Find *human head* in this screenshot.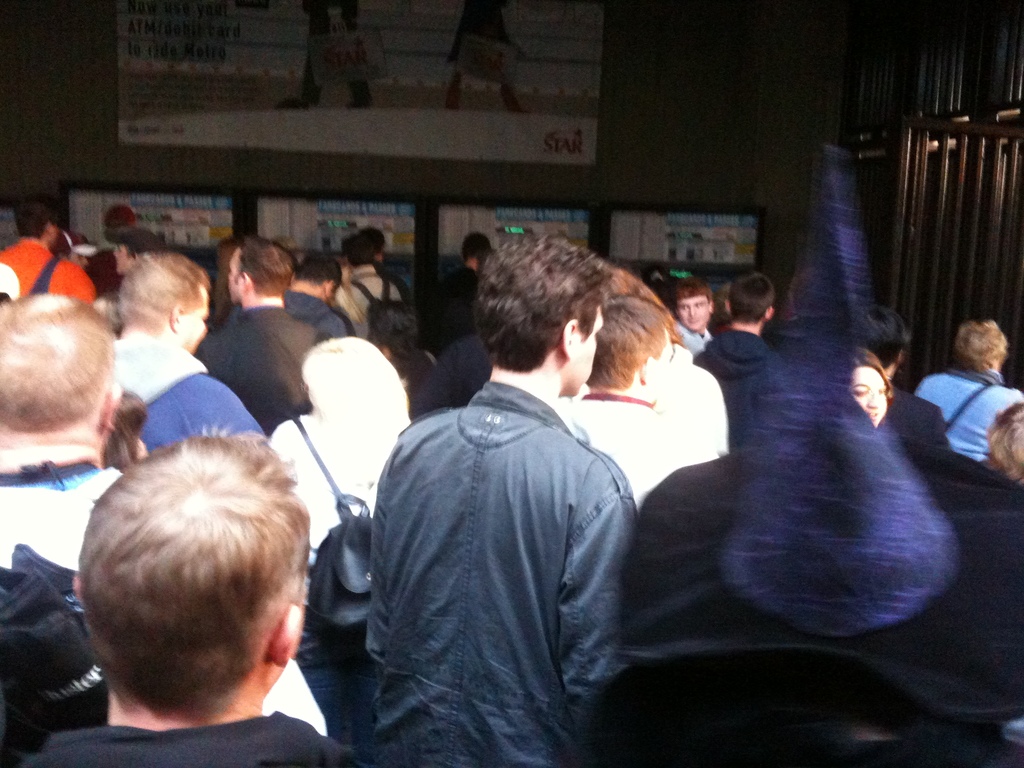
The bounding box for *human head* is BBox(298, 336, 410, 431).
